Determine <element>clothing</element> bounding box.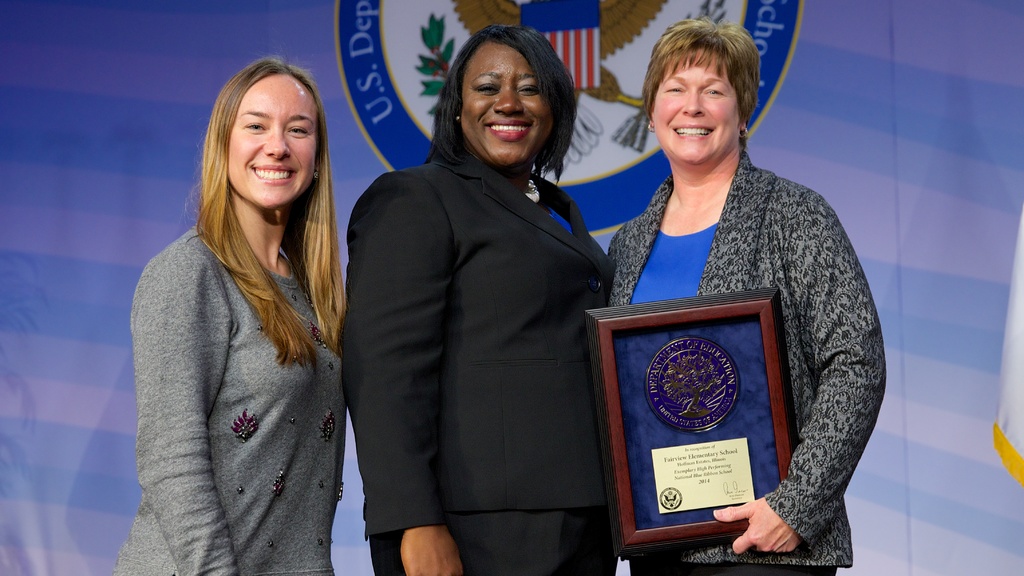
Determined: {"left": 338, "top": 81, "right": 630, "bottom": 566}.
